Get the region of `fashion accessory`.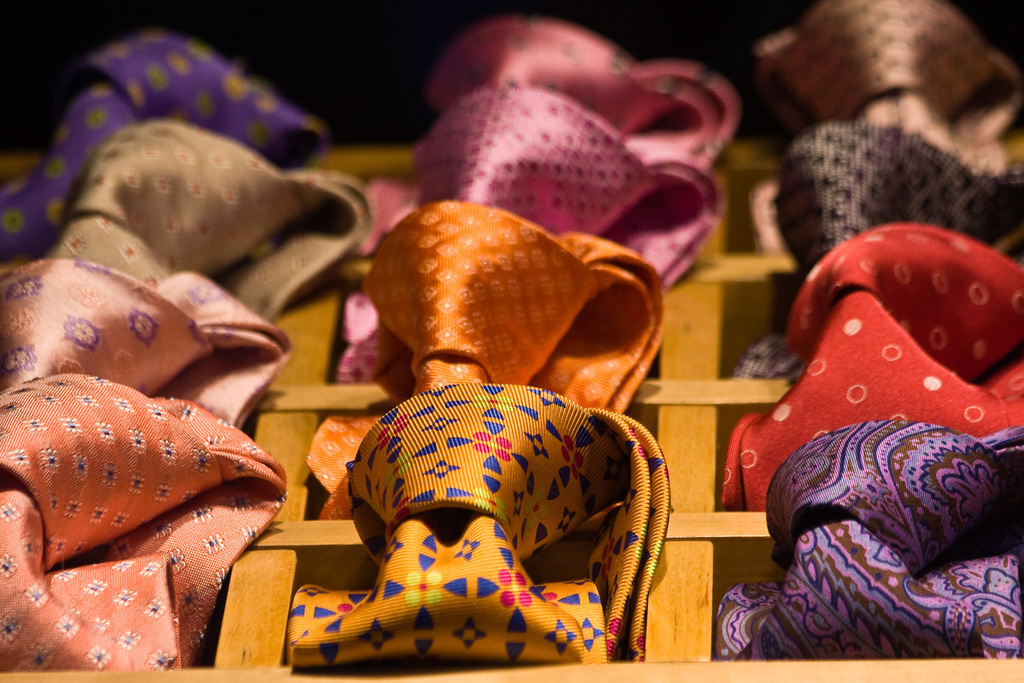
(left=40, top=115, right=374, bottom=319).
